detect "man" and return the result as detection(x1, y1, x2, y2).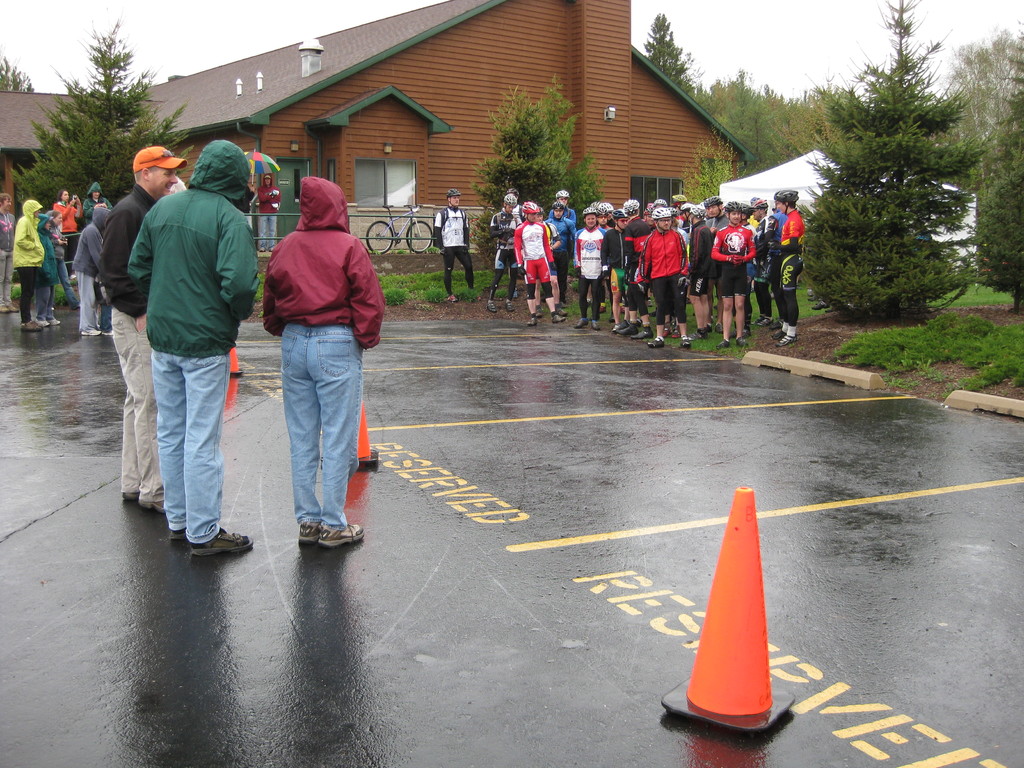
detection(0, 193, 17, 312).
